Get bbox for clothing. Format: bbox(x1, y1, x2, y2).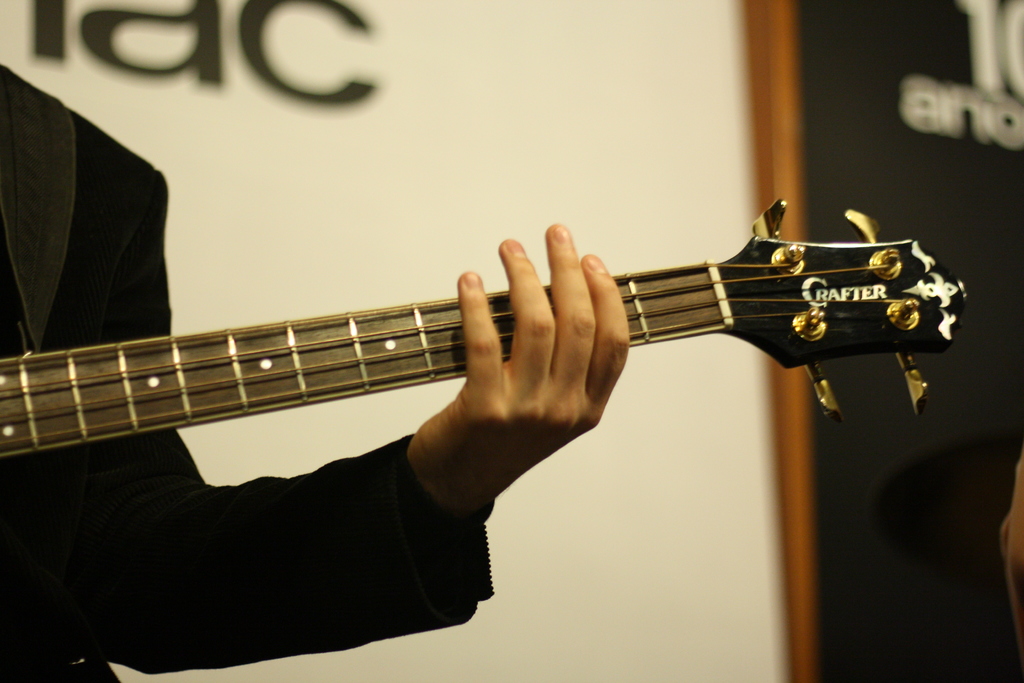
bbox(50, 300, 590, 653).
